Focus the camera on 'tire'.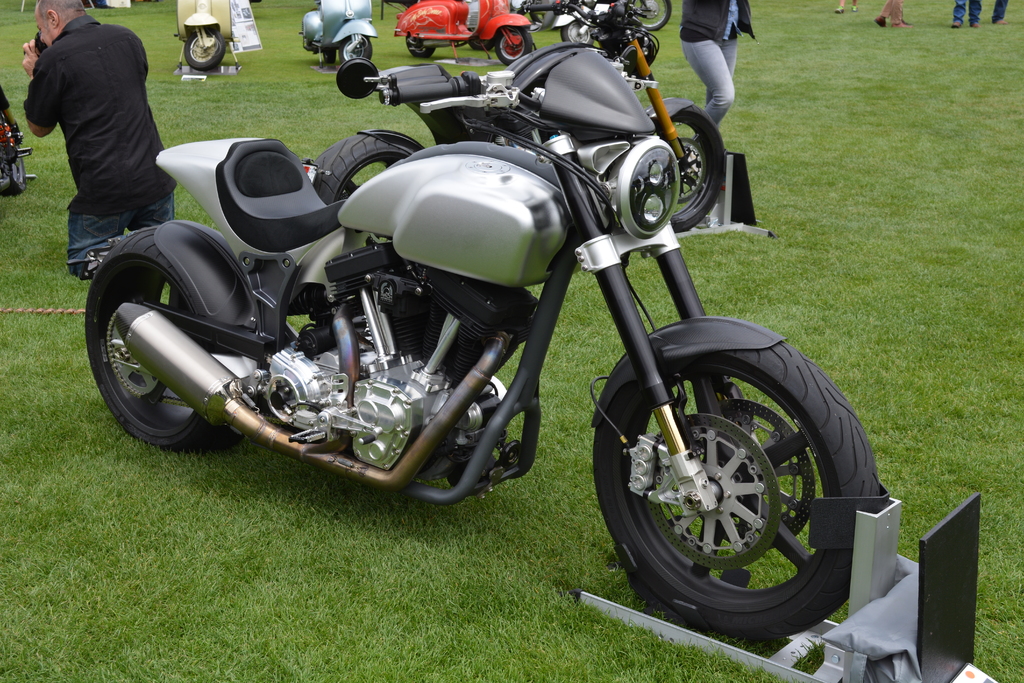
Focus region: {"left": 1, "top": 118, "right": 22, "bottom": 195}.
